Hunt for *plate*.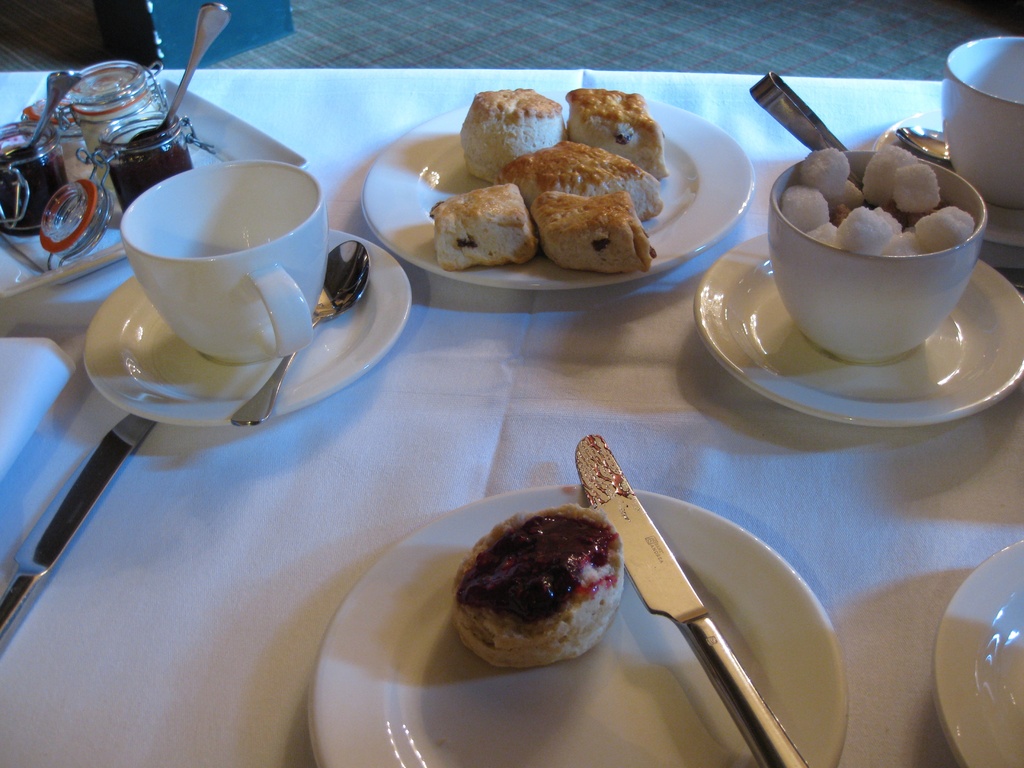
Hunted down at (358,89,753,297).
